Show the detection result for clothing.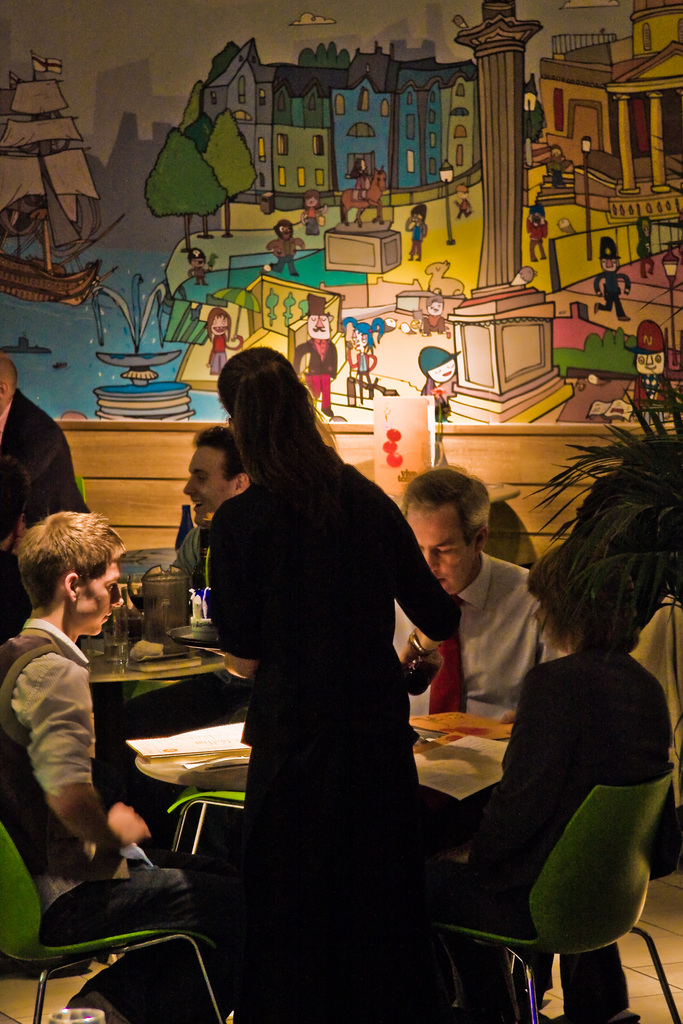
box(381, 557, 548, 732).
